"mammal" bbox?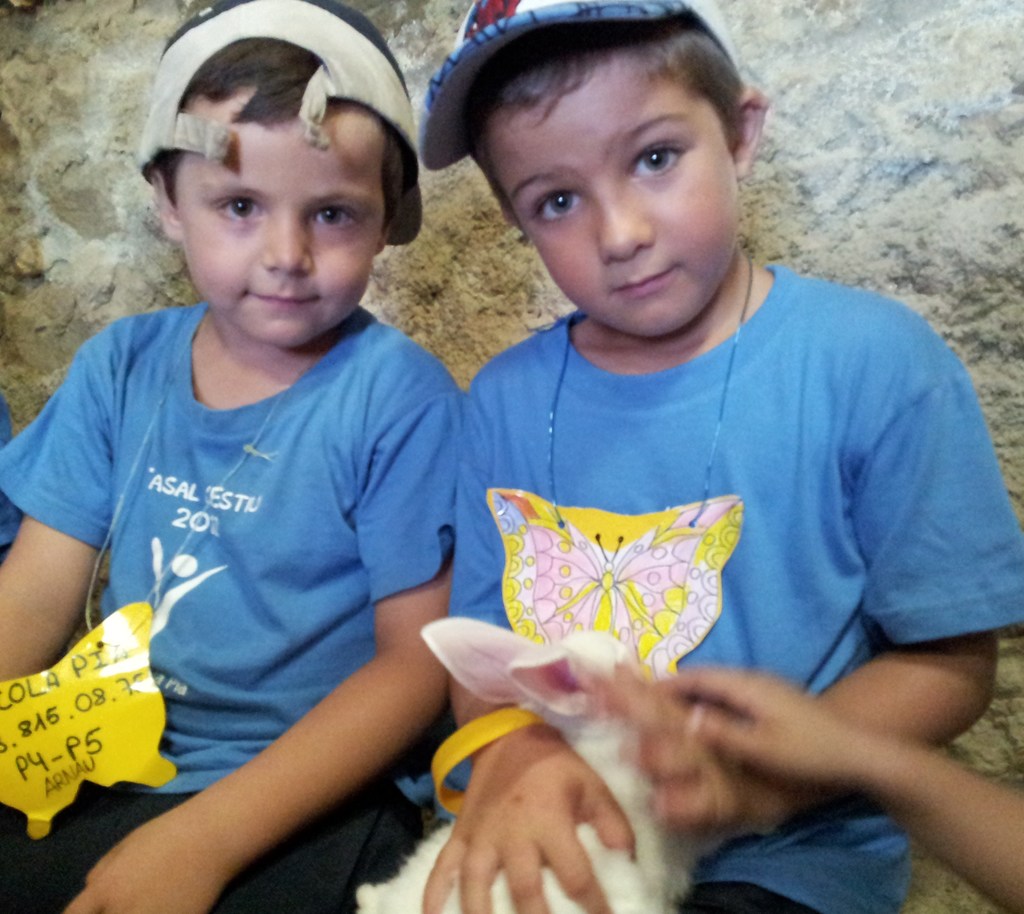
l=653, t=669, r=1023, b=913
